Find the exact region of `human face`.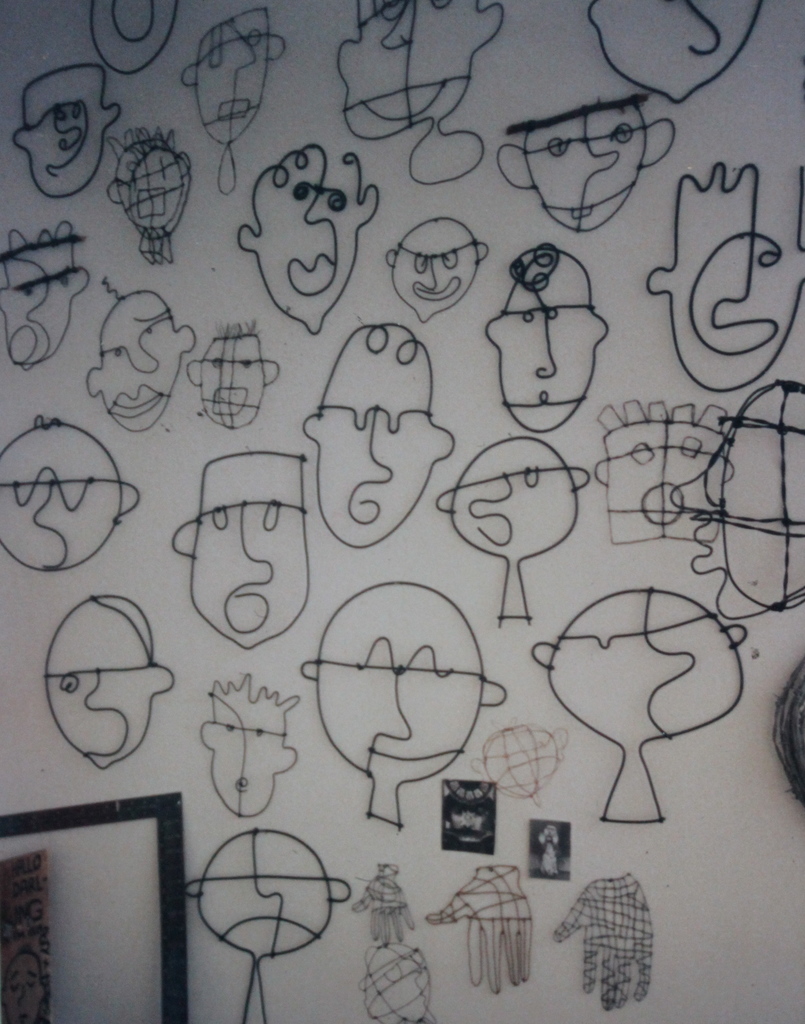
Exact region: 526,101,648,232.
